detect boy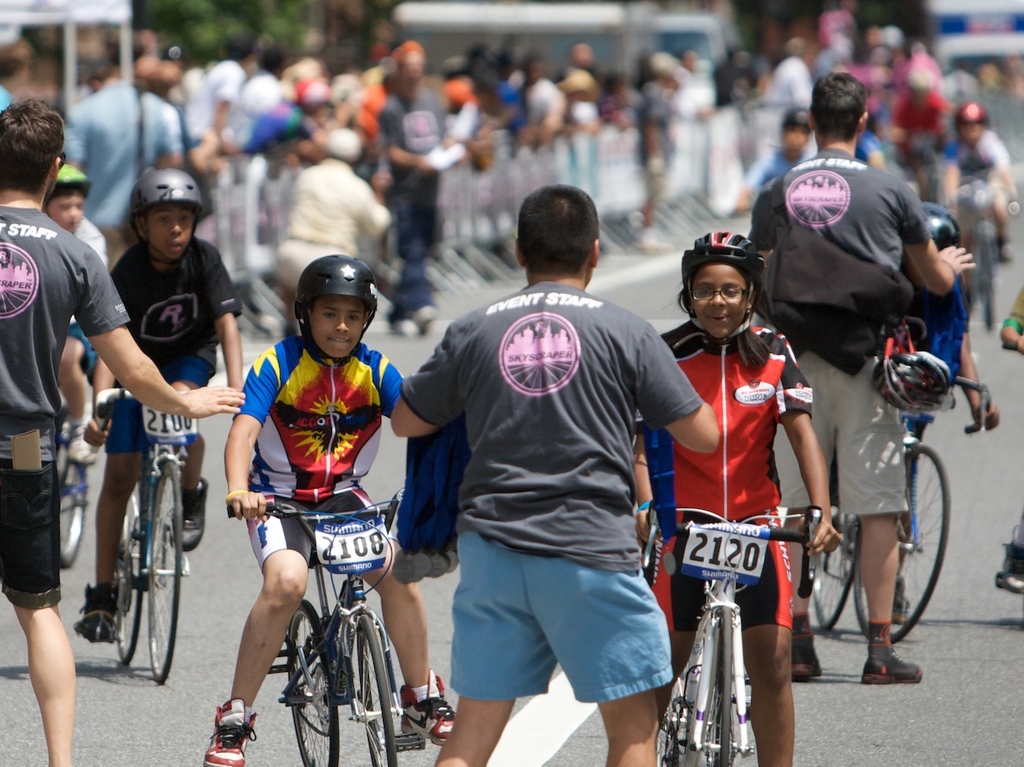
84/166/239/643
